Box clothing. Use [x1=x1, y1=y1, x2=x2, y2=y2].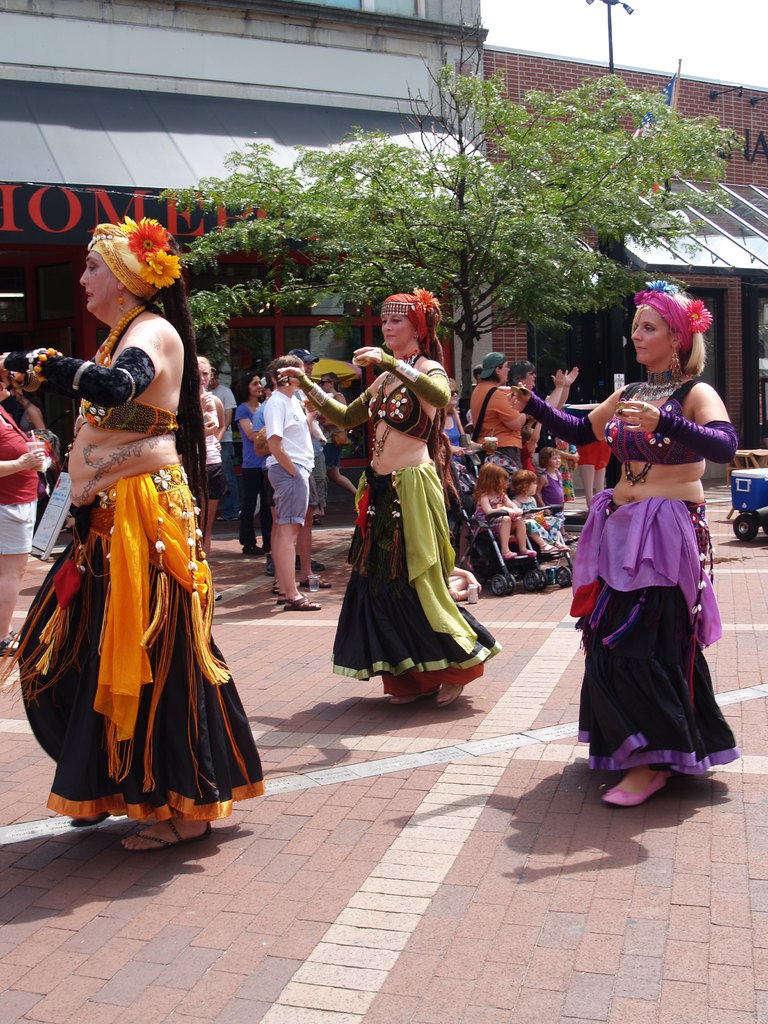
[x1=520, y1=493, x2=565, y2=552].
